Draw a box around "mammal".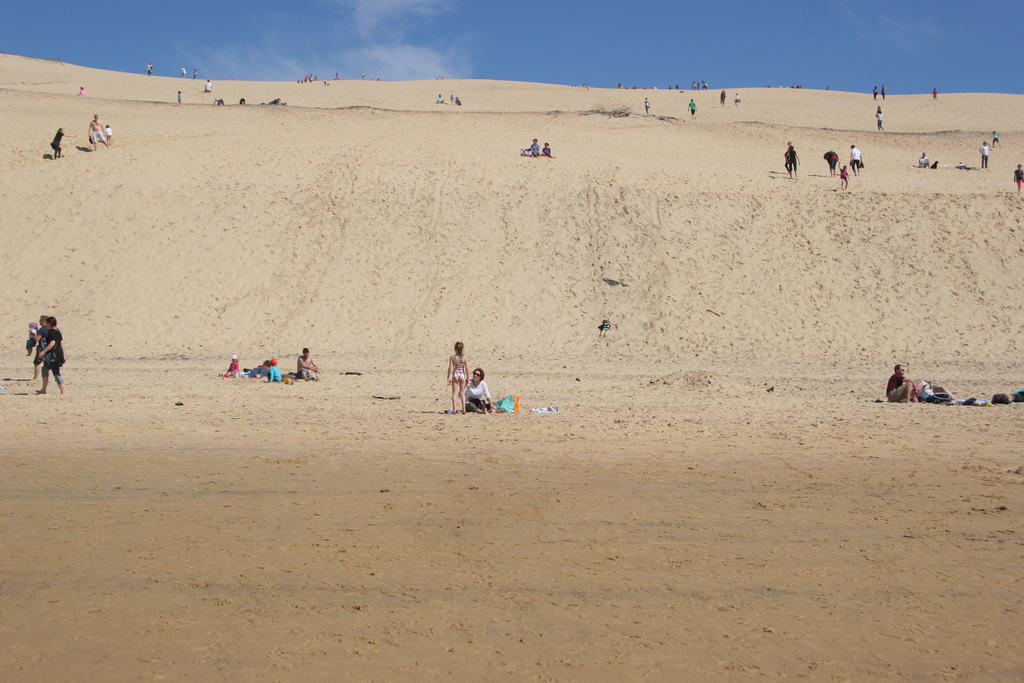
pyautogui.locateOnScreen(617, 81, 623, 90).
